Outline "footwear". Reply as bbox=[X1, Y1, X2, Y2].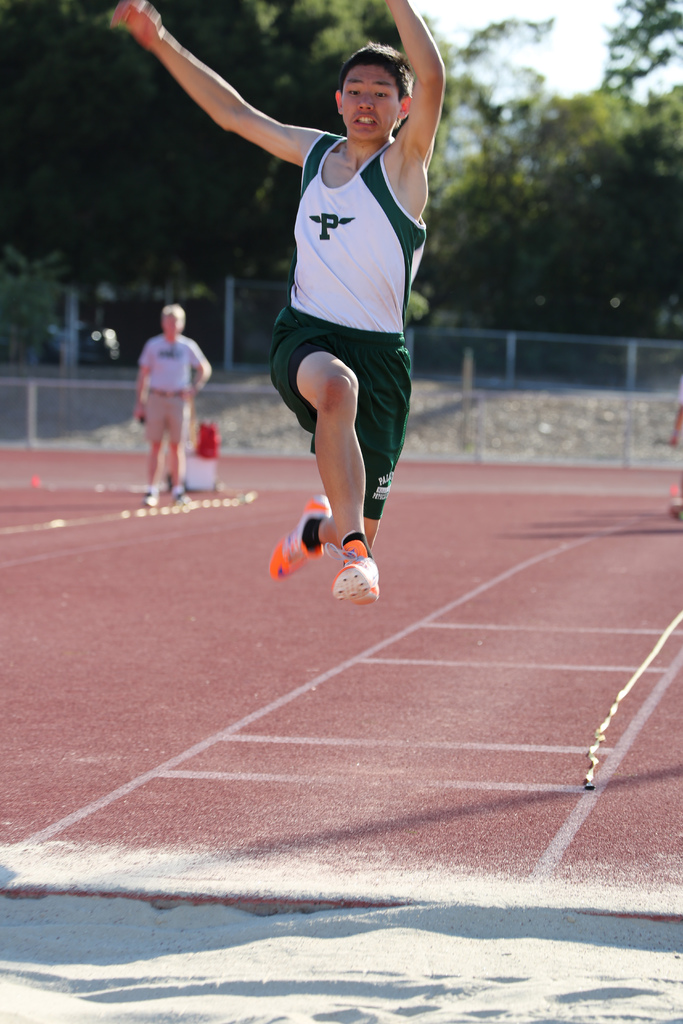
bbox=[322, 533, 390, 603].
